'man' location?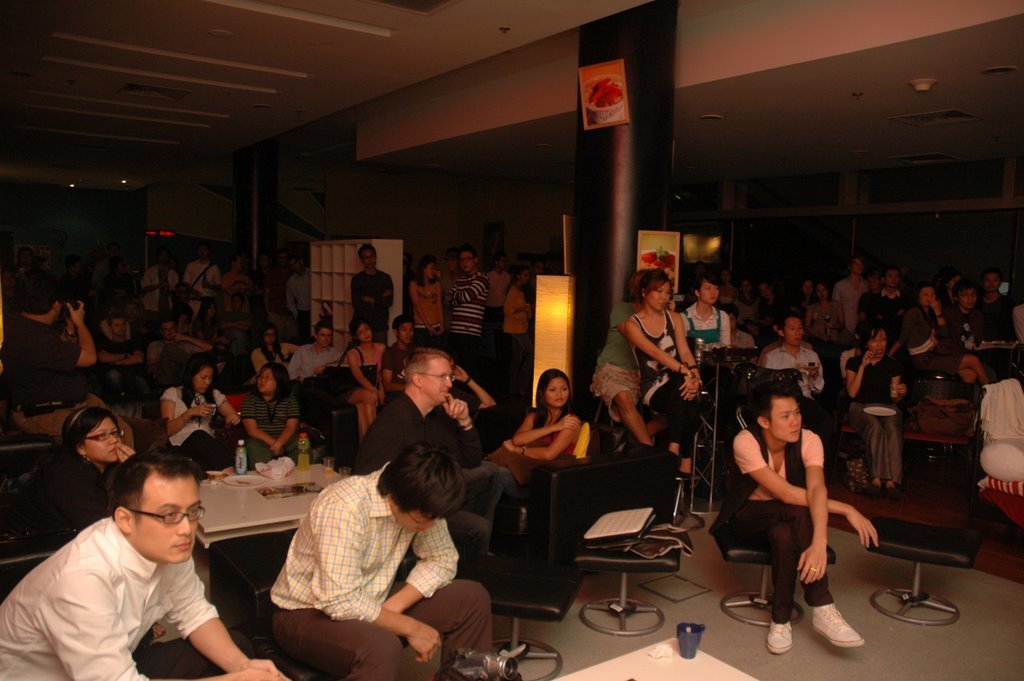
[left=719, top=303, right=755, bottom=348]
